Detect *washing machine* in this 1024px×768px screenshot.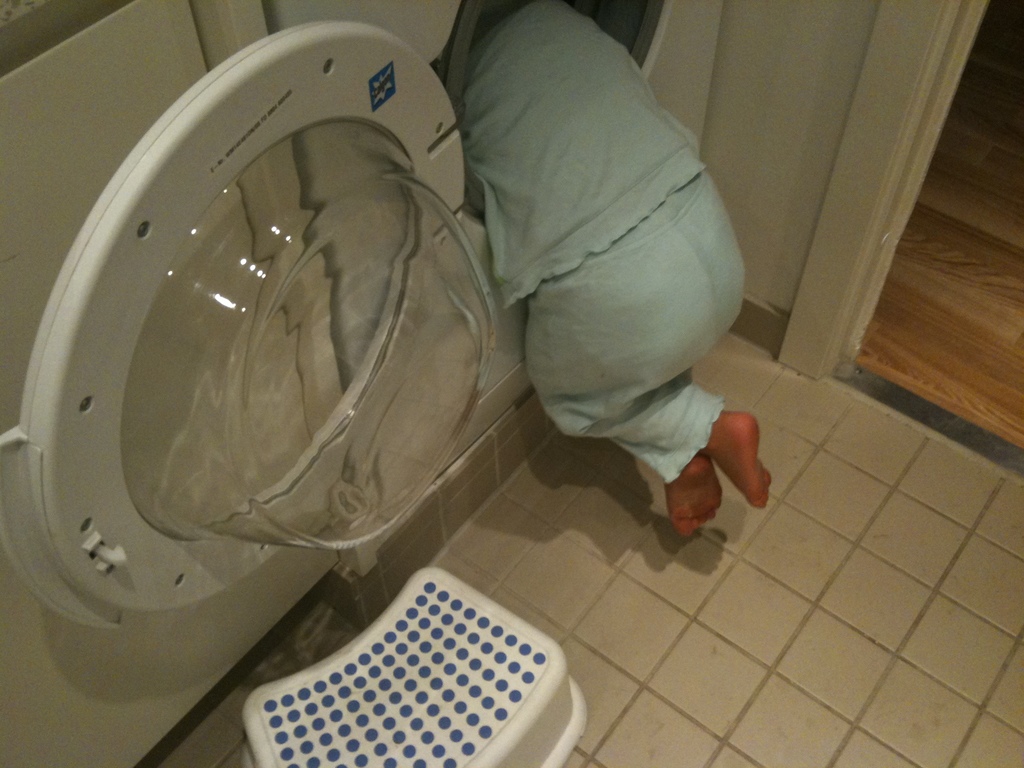
Detection: select_region(0, 0, 739, 767).
